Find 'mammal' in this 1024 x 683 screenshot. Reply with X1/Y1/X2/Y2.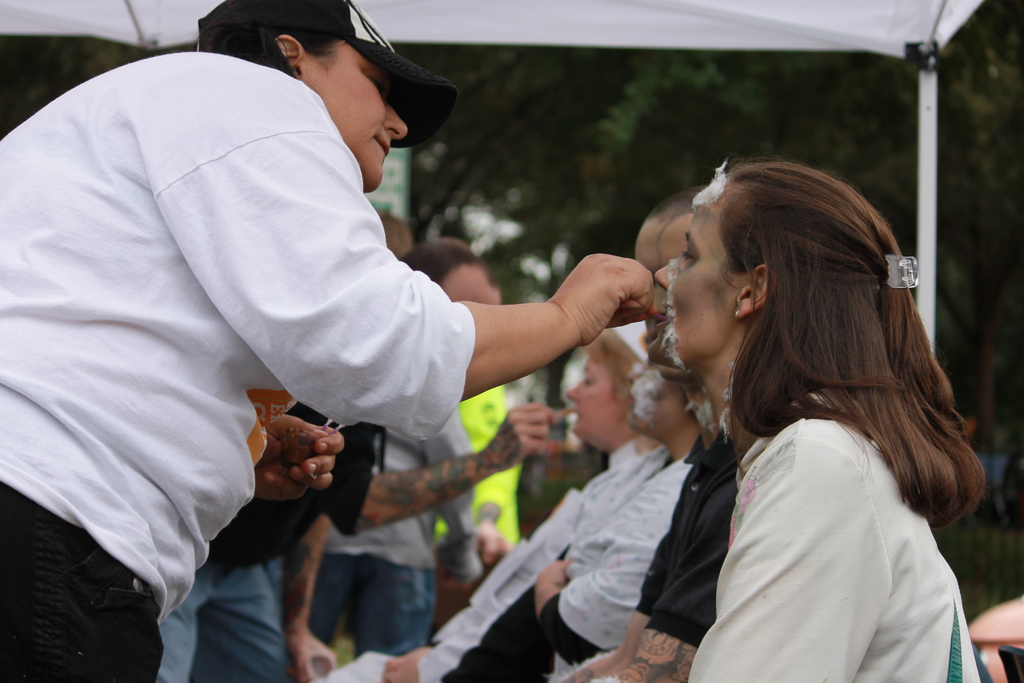
653/150/990/682.
